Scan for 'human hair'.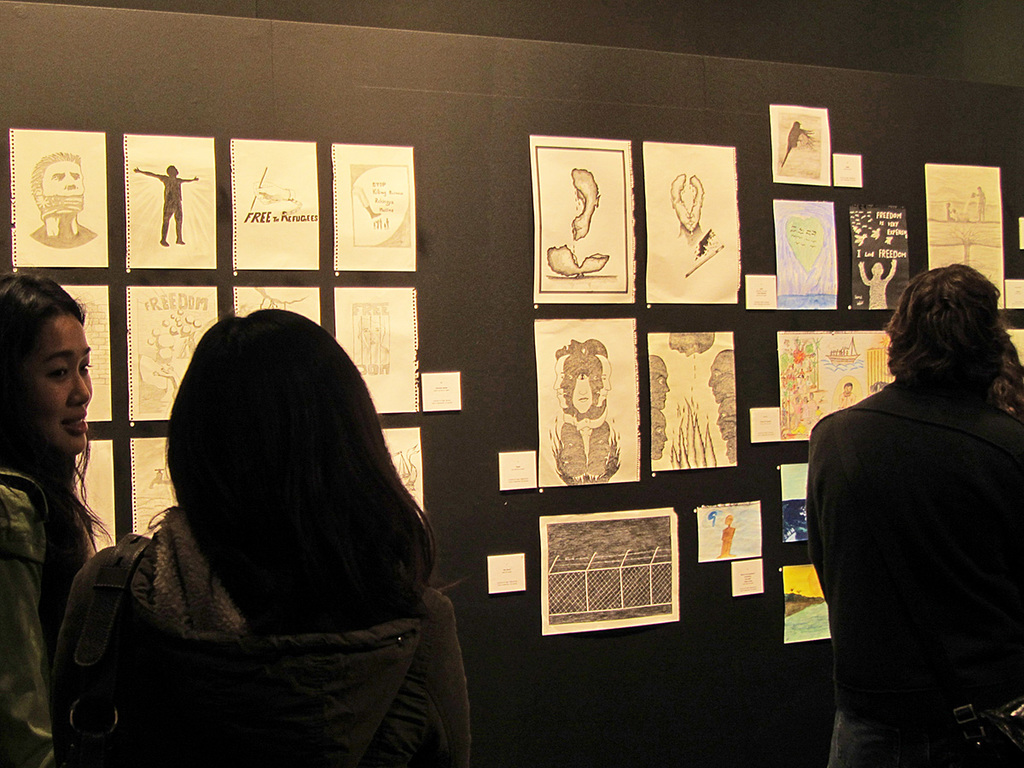
Scan result: <region>30, 150, 82, 203</region>.
